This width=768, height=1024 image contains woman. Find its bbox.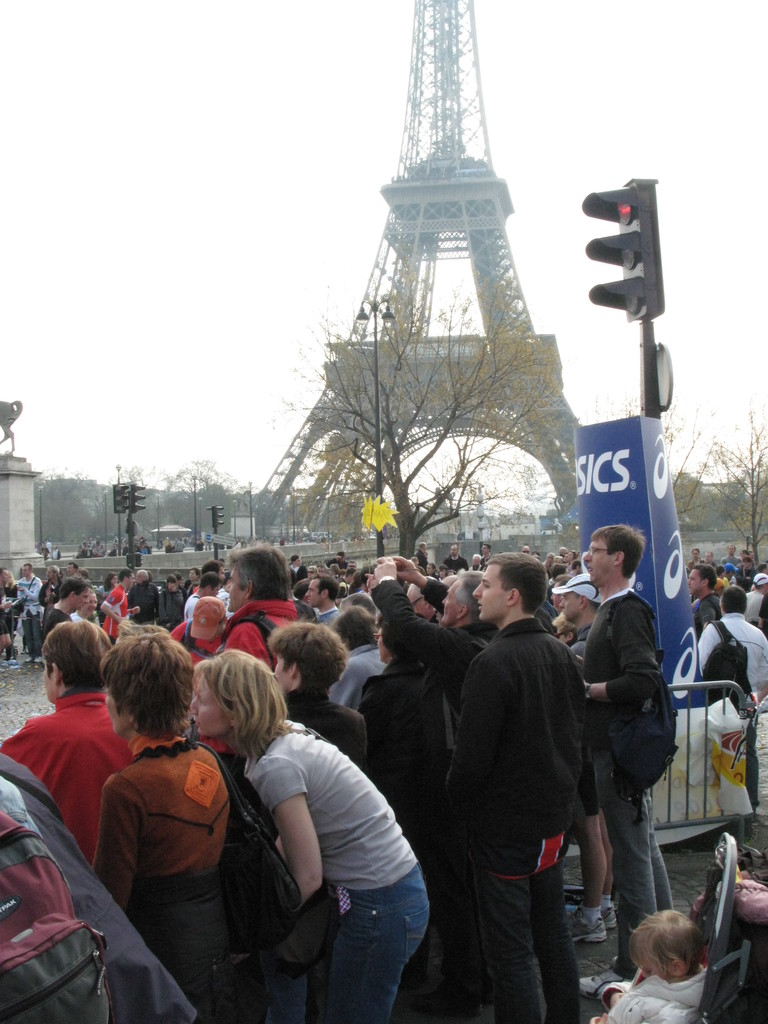
bbox(180, 567, 198, 589).
